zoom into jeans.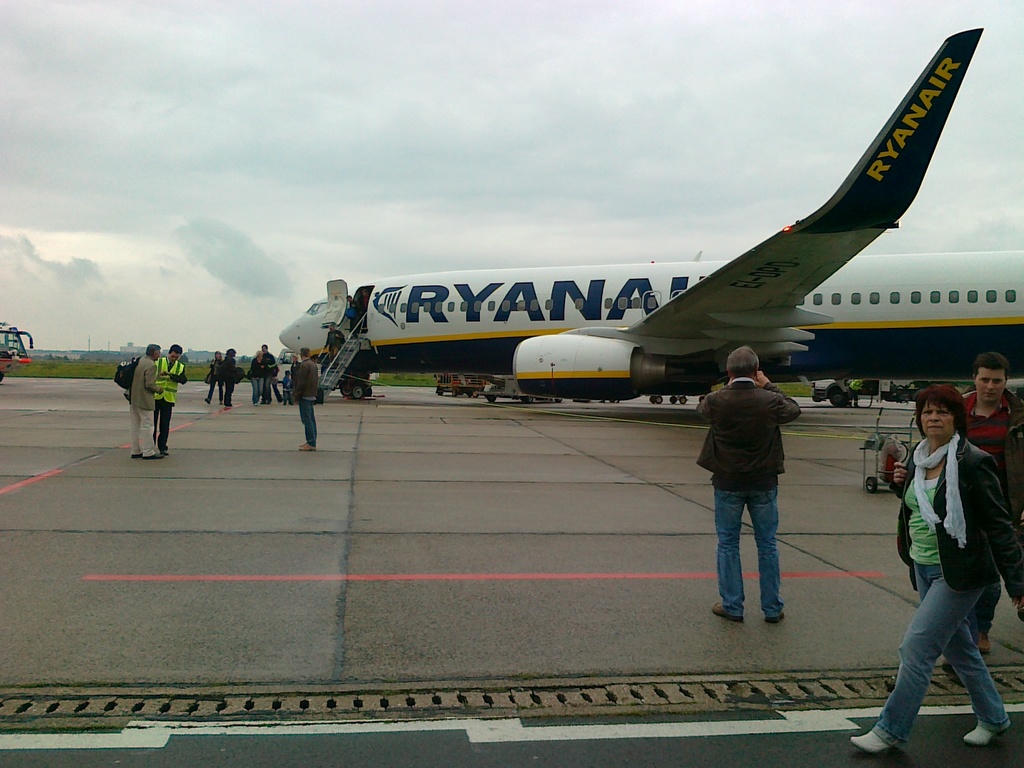
Zoom target: <box>712,484,782,621</box>.
